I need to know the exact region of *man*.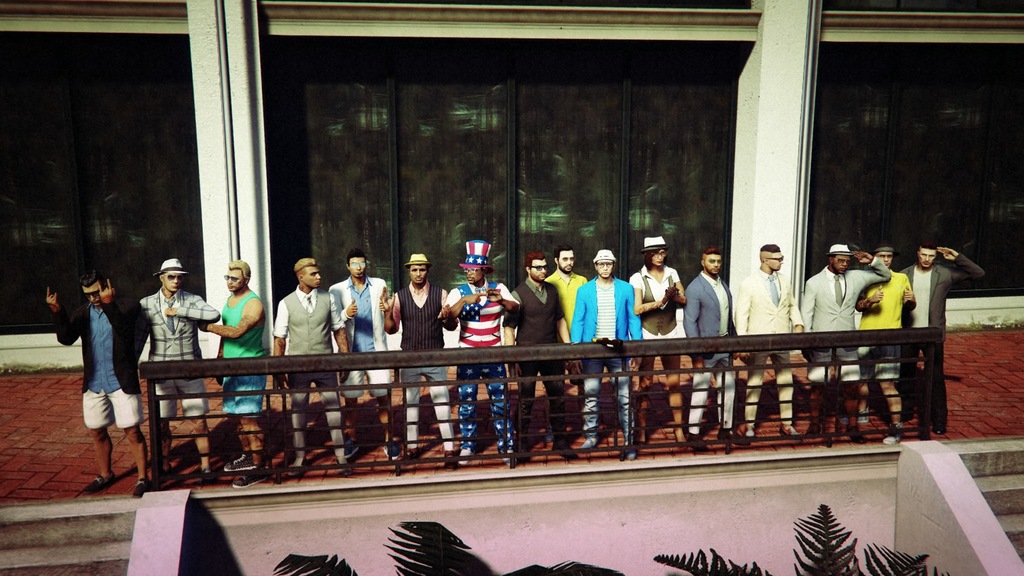
Region: 843 246 918 447.
